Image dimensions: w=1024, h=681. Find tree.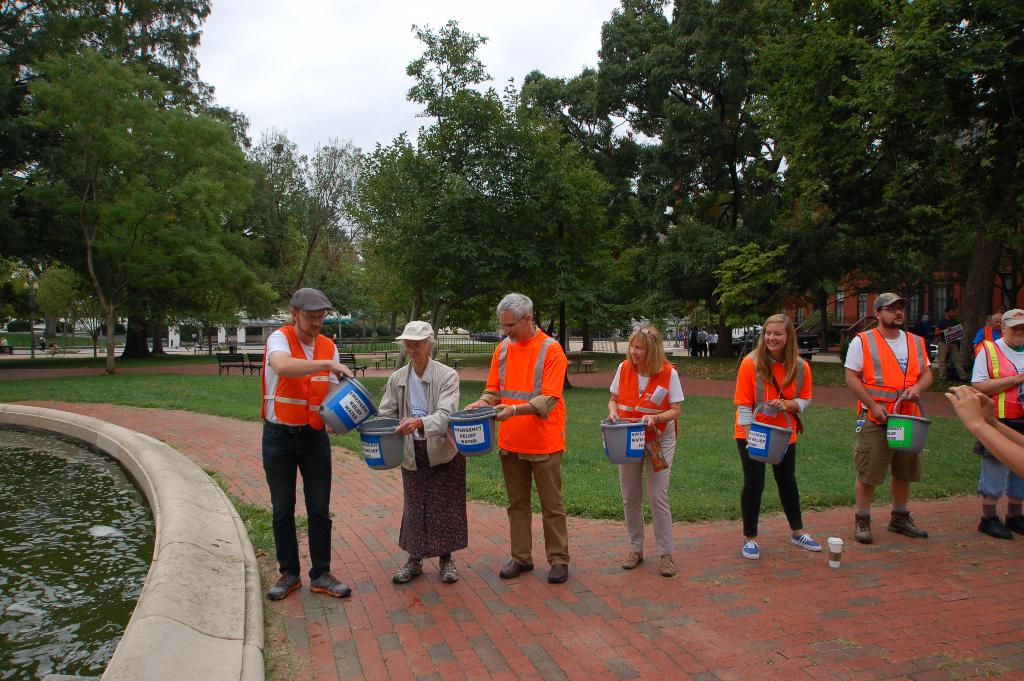
[390,13,497,177].
